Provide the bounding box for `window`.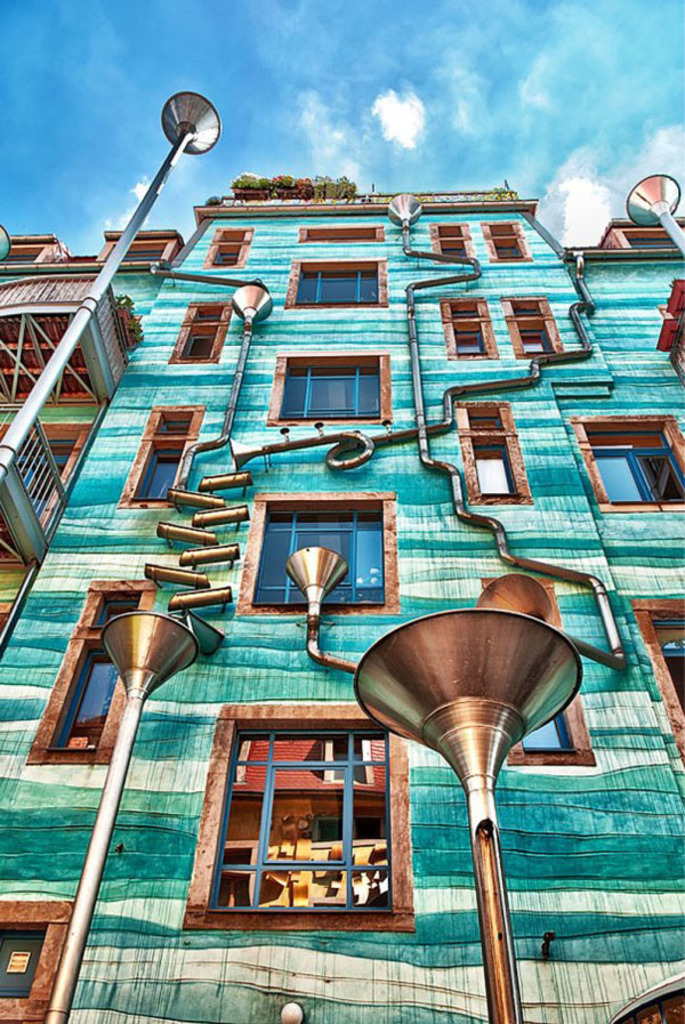
[x1=25, y1=576, x2=152, y2=774].
